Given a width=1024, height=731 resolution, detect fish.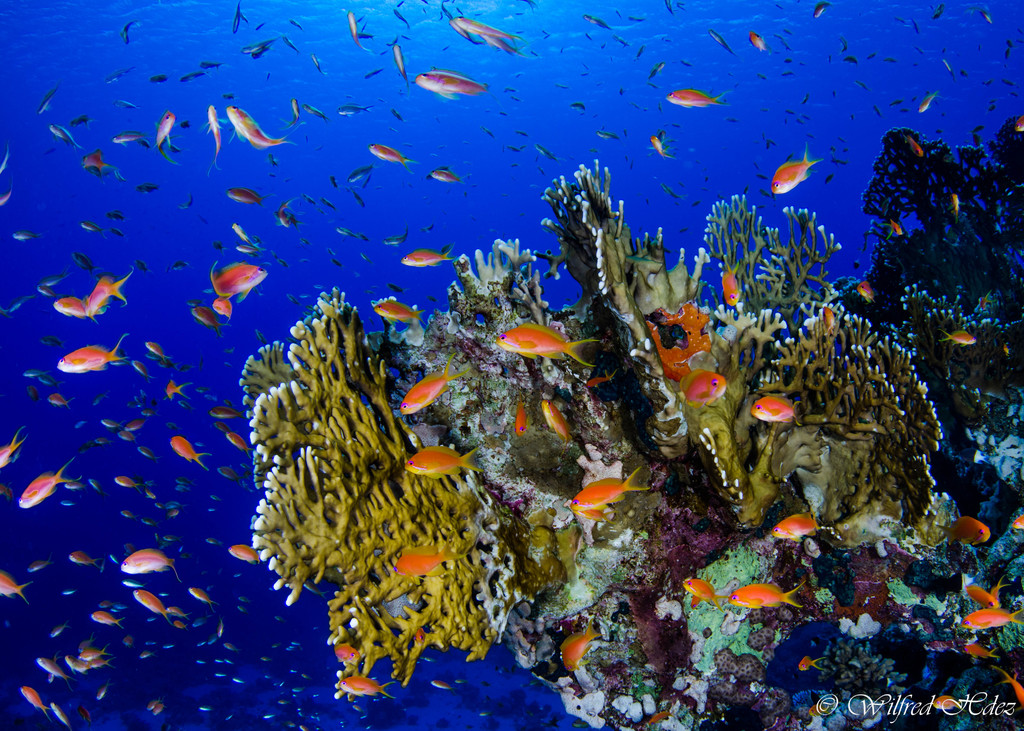
x1=719, y1=260, x2=739, y2=307.
